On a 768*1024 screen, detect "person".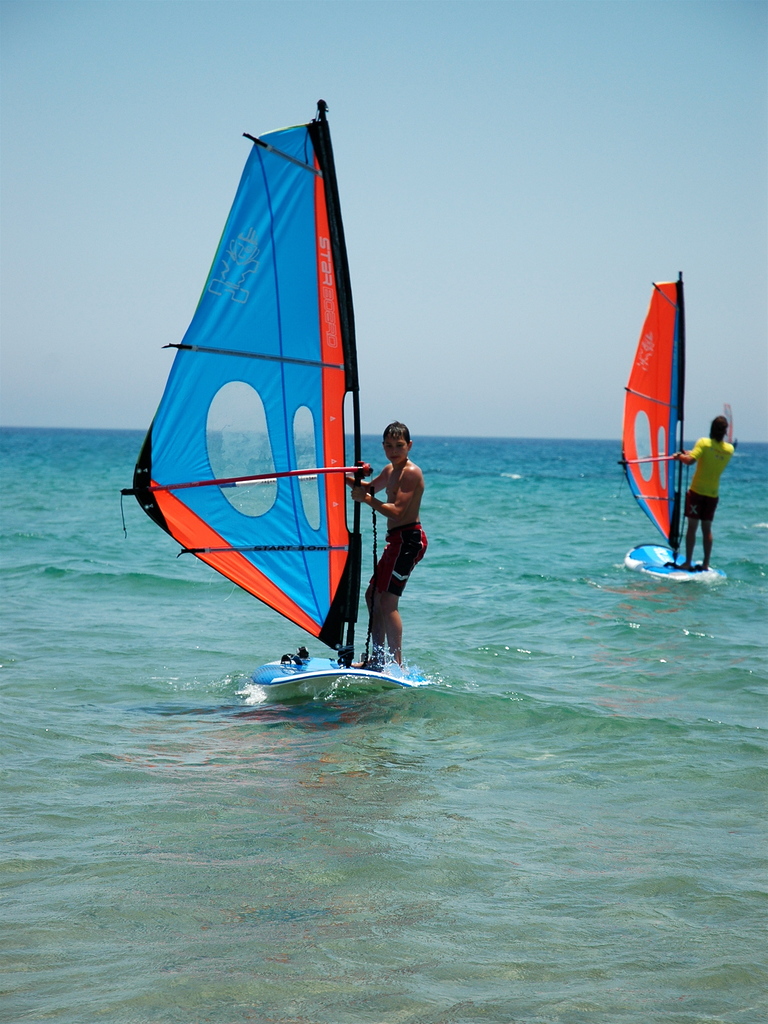
[667, 412, 736, 570].
